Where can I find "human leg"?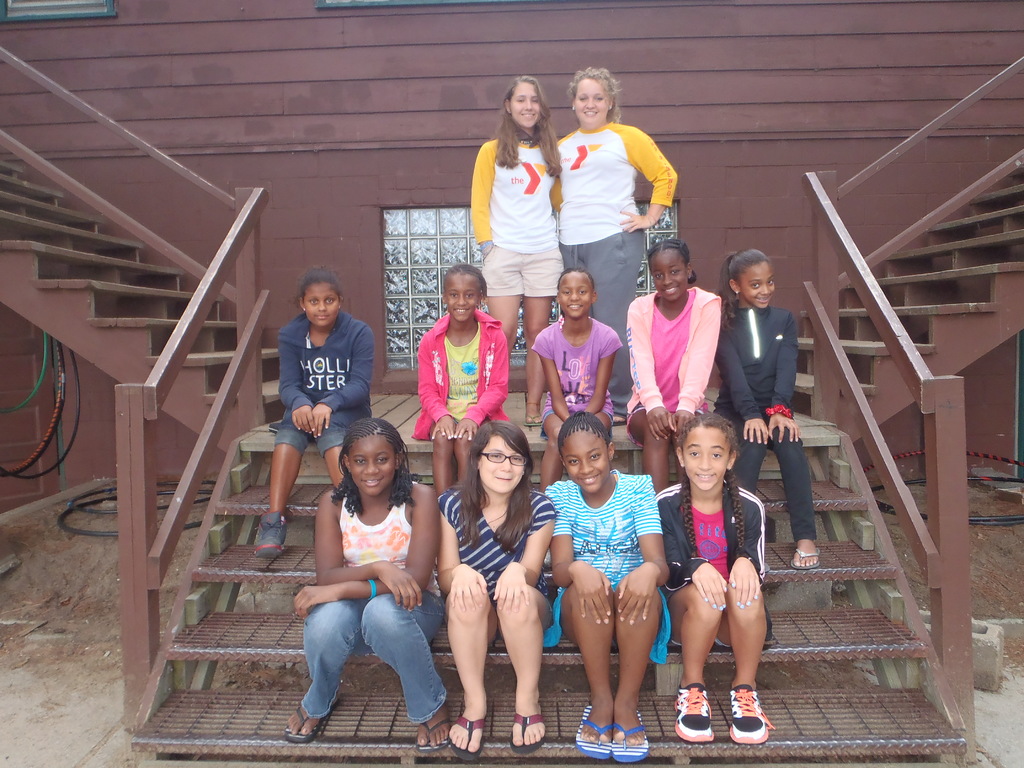
You can find it at pyautogui.locateOnScreen(526, 299, 556, 428).
